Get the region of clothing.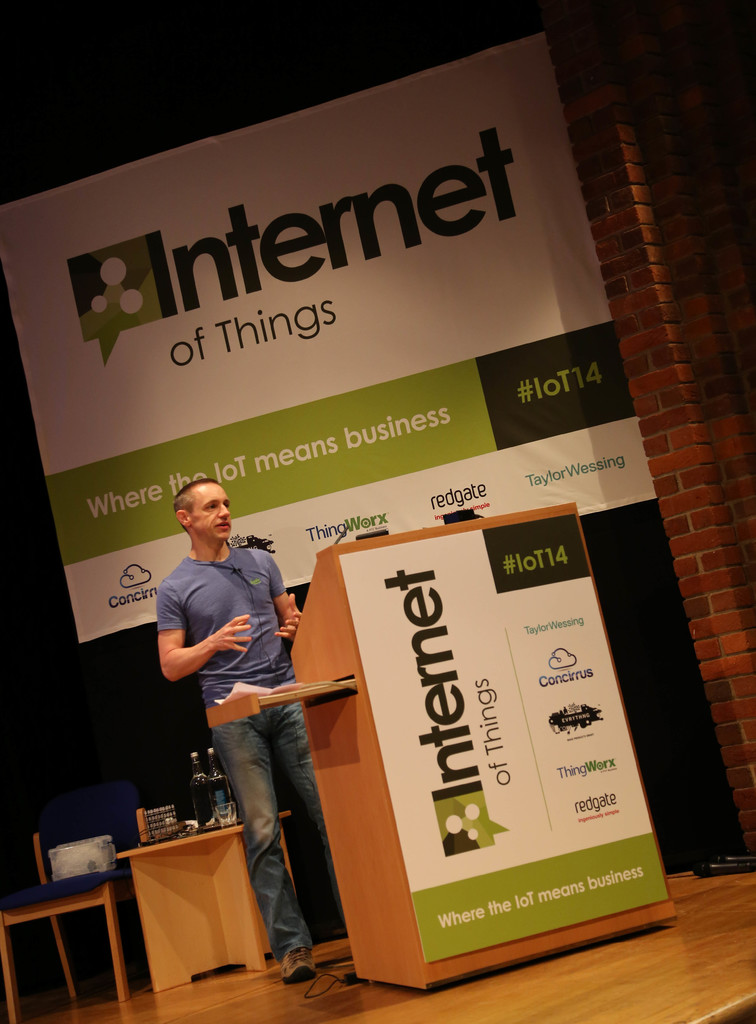
left=152, top=532, right=332, bottom=957.
